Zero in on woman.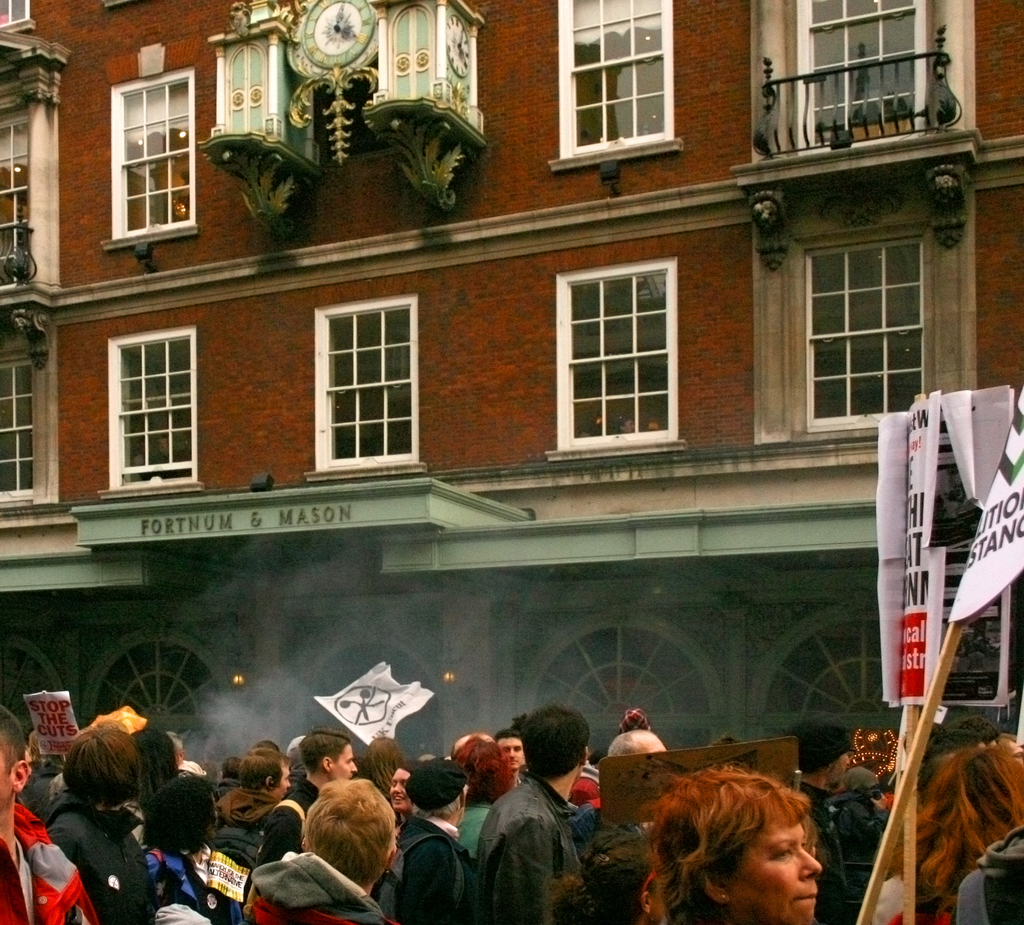
Zeroed in: BBox(653, 766, 826, 924).
